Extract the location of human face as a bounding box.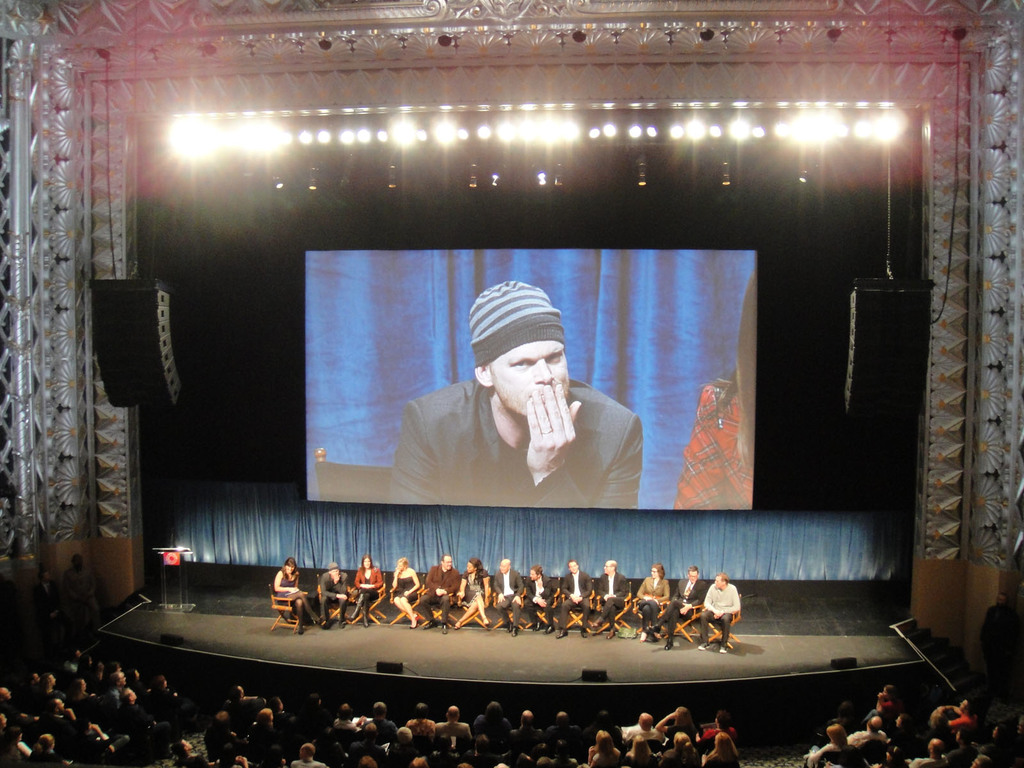
x1=652, y1=566, x2=658, y2=577.
